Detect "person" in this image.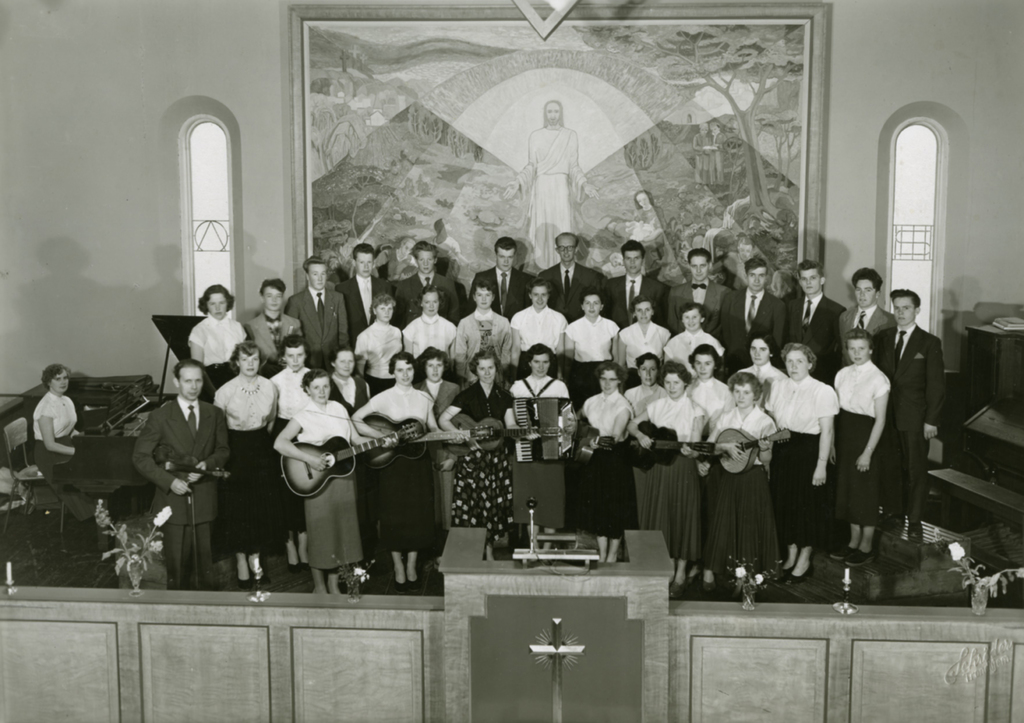
Detection: [595, 241, 674, 329].
